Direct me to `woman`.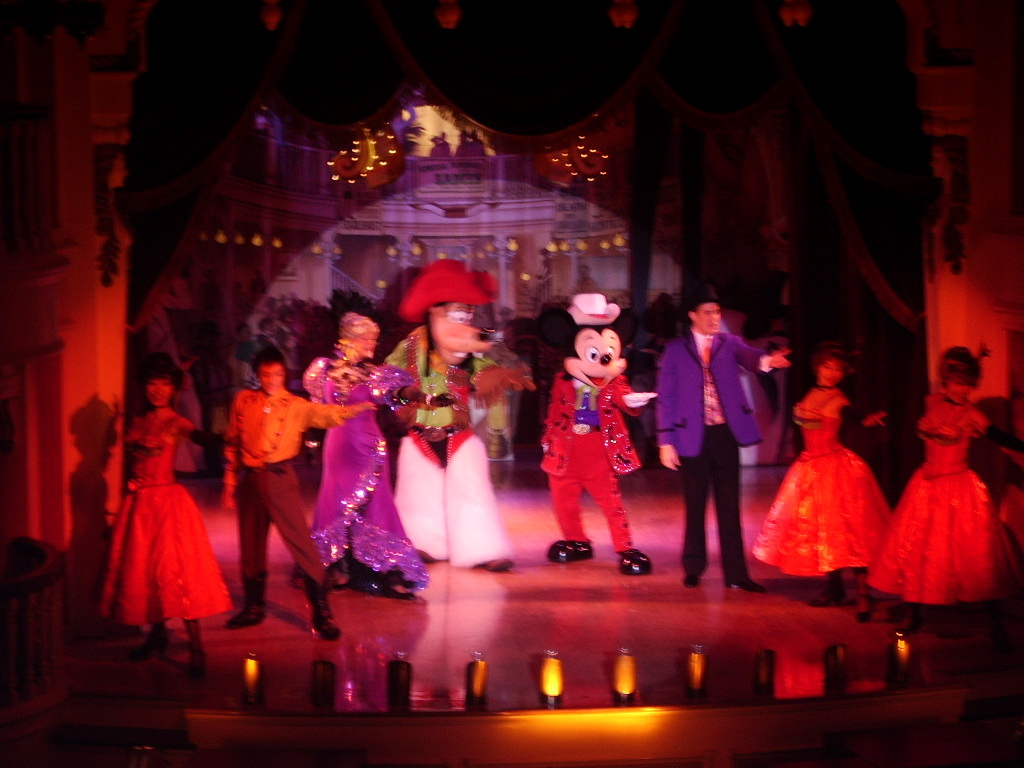
Direction: detection(870, 340, 1019, 642).
